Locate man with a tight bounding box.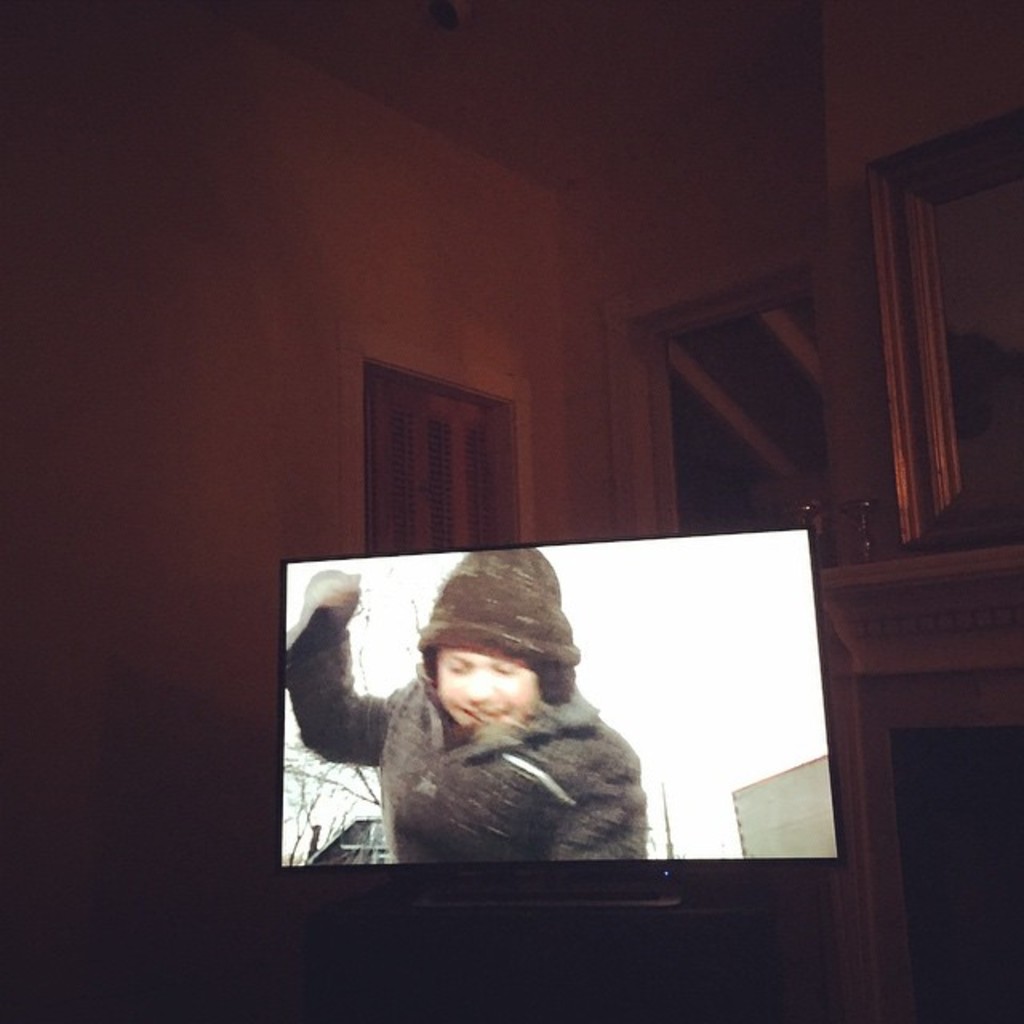
BBox(282, 534, 638, 867).
